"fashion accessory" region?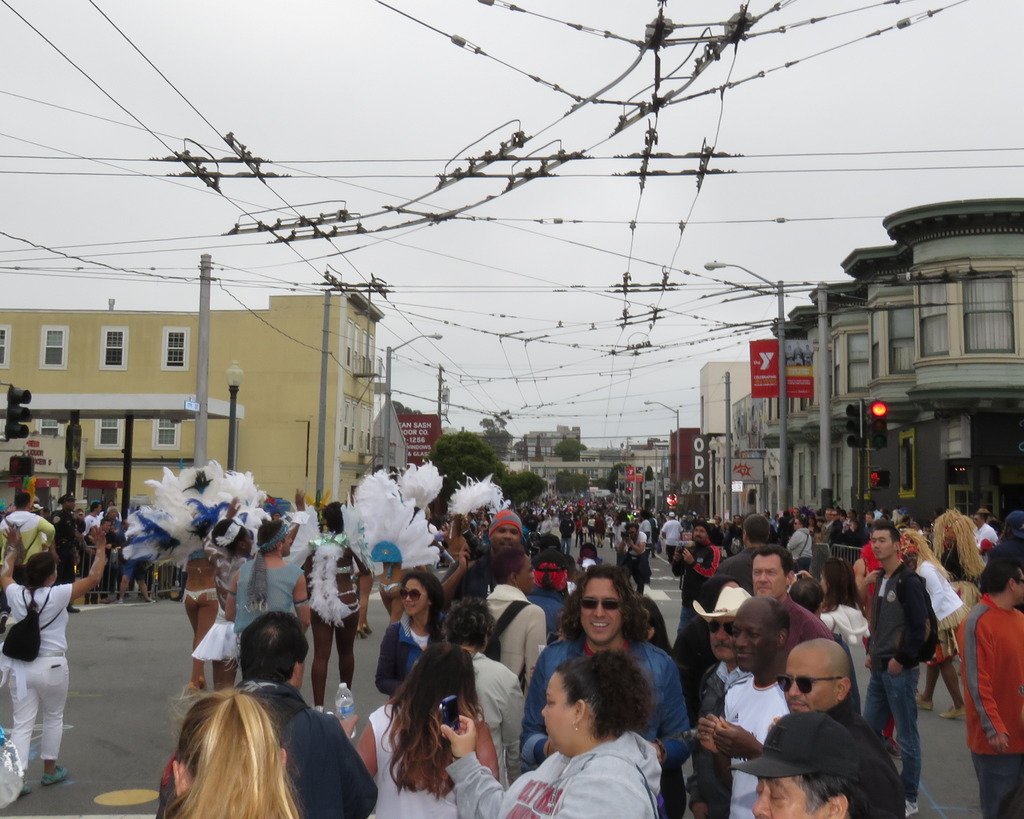
Rect(691, 588, 755, 622)
